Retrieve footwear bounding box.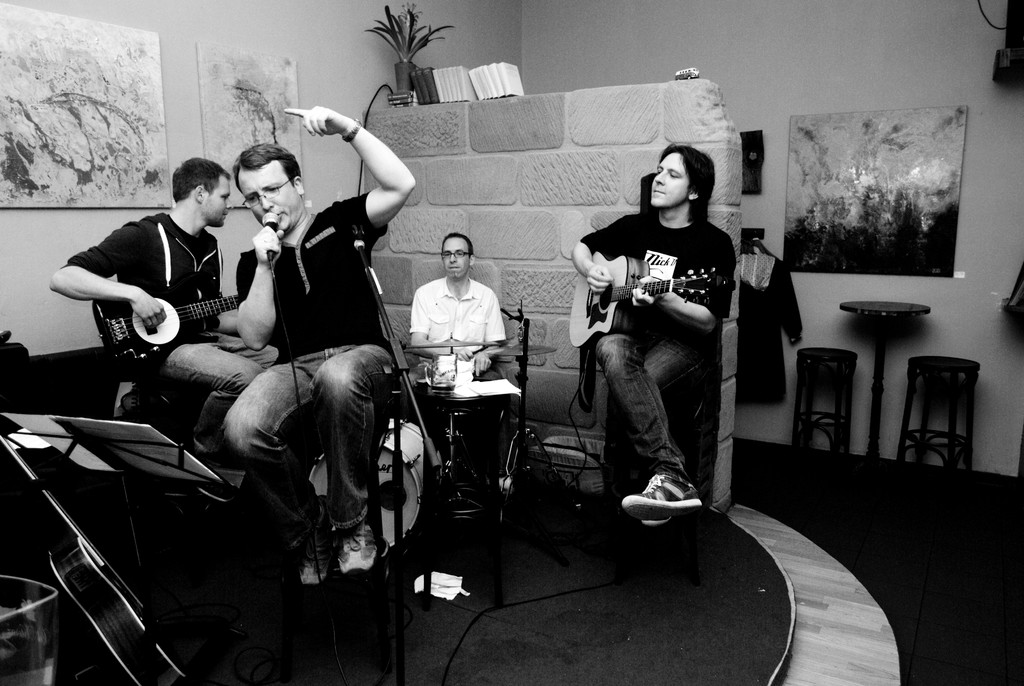
Bounding box: select_region(634, 452, 707, 539).
